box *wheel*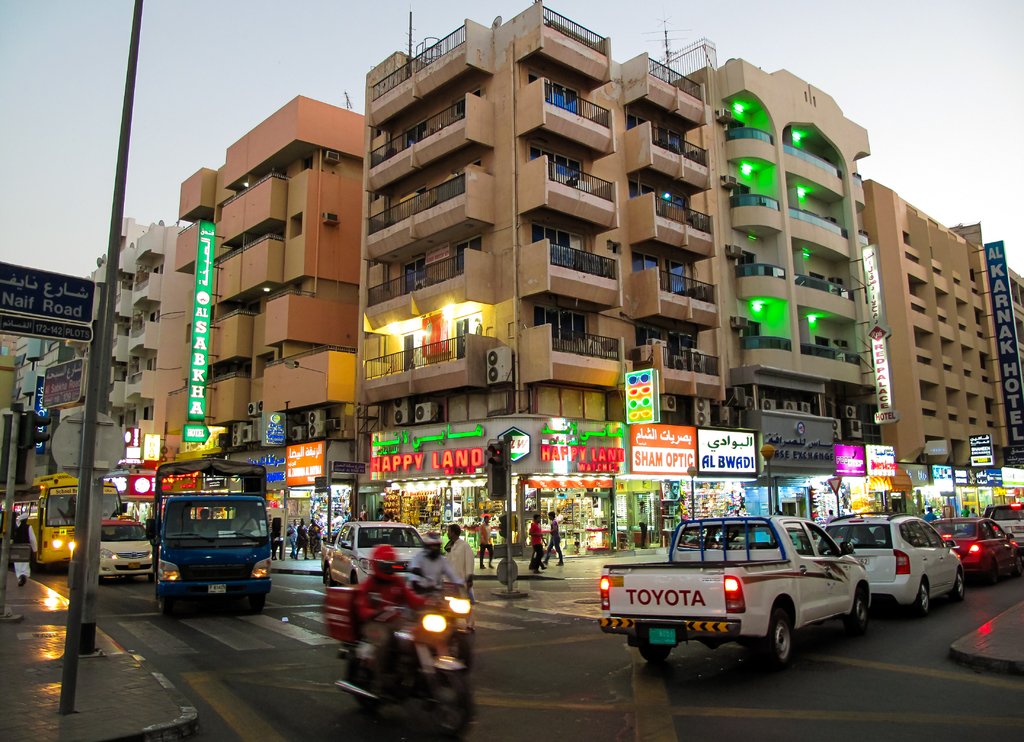
box=[635, 644, 671, 664]
